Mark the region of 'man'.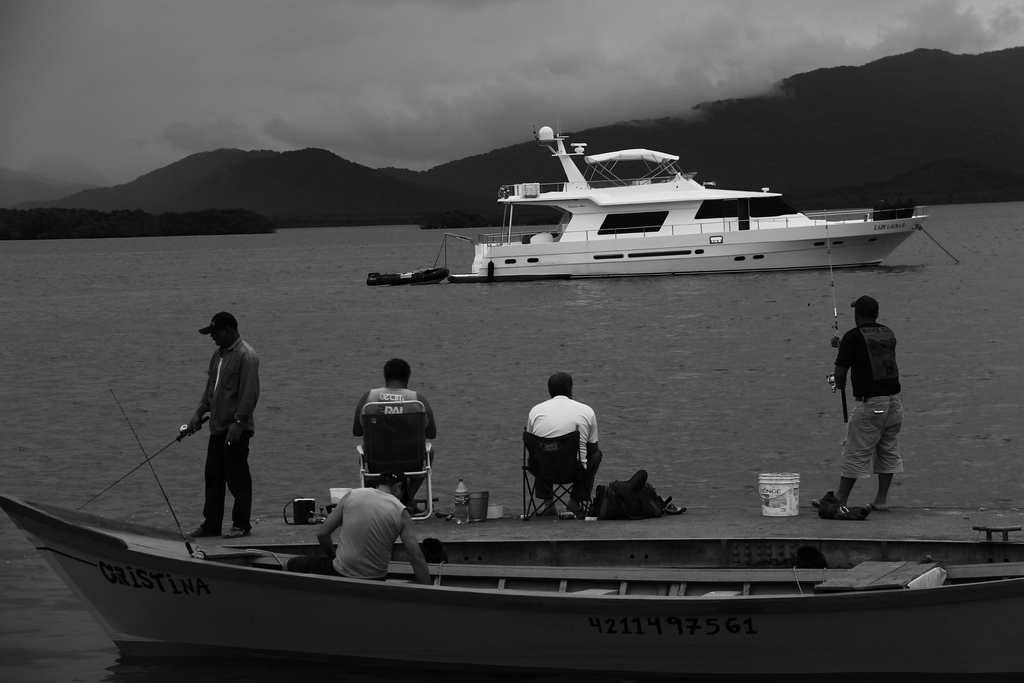
Region: 286:468:431:582.
